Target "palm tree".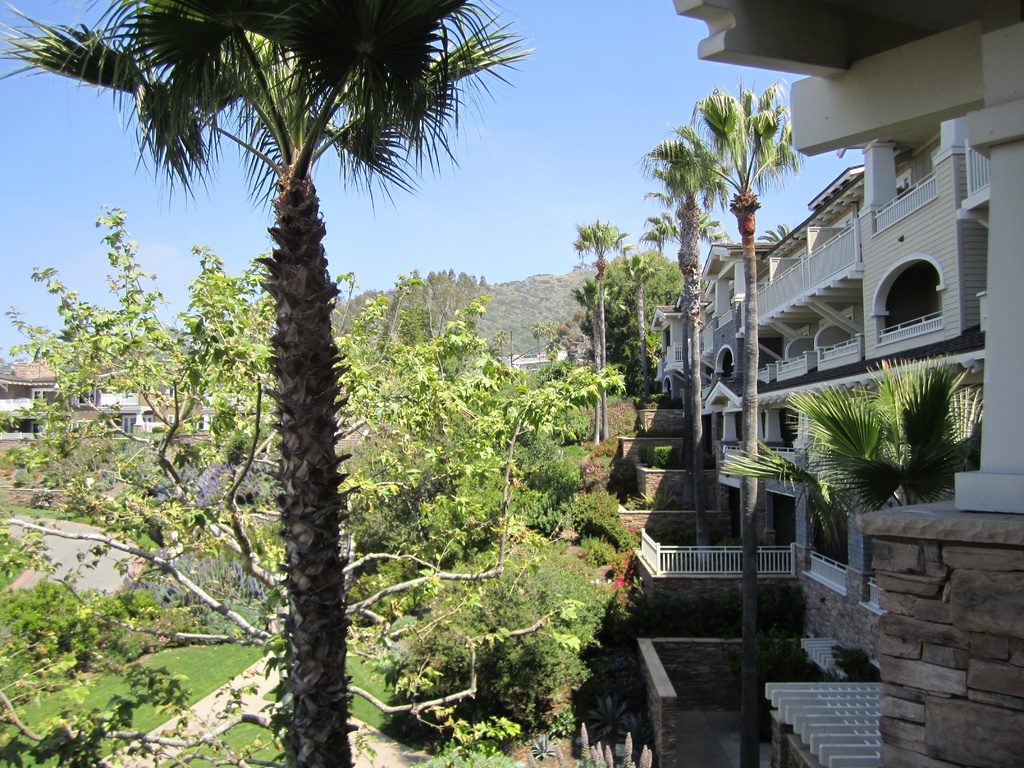
Target region: {"x1": 566, "y1": 227, "x2": 626, "y2": 474}.
